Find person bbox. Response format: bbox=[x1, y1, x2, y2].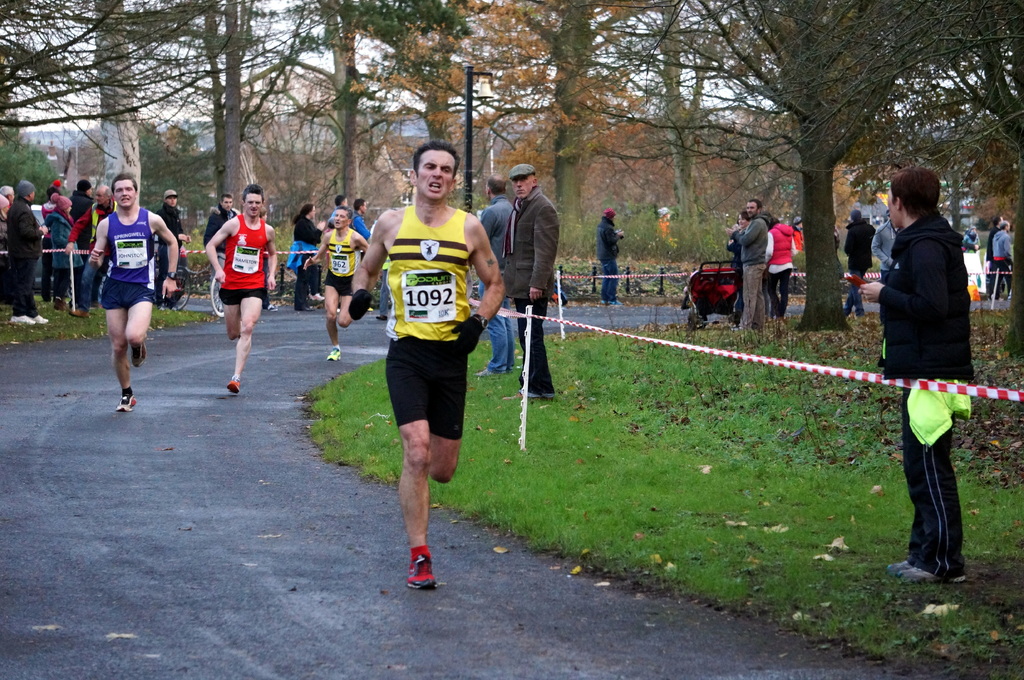
bbox=[858, 162, 982, 589].
